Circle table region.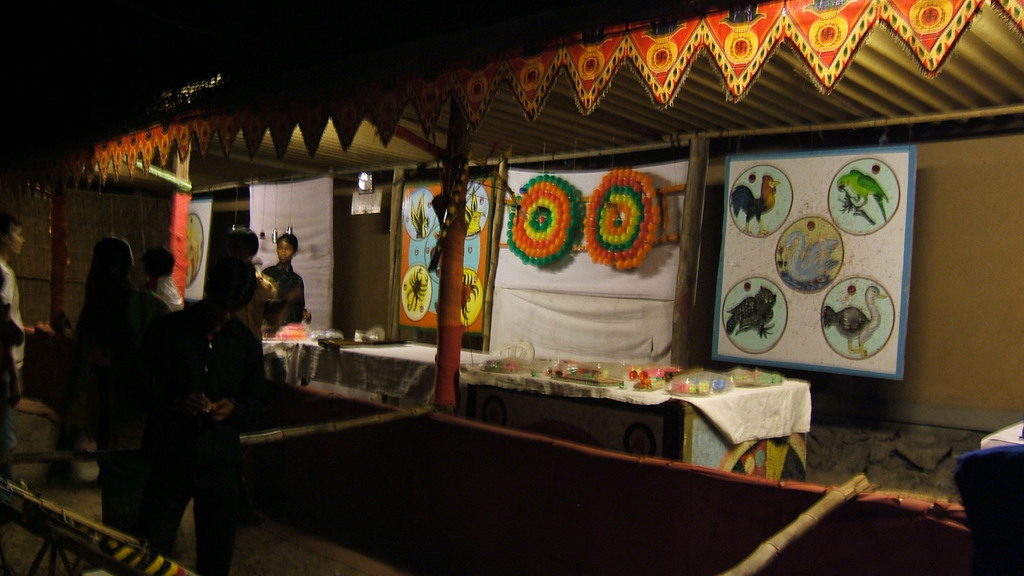
Region: l=333, t=328, r=814, b=489.
